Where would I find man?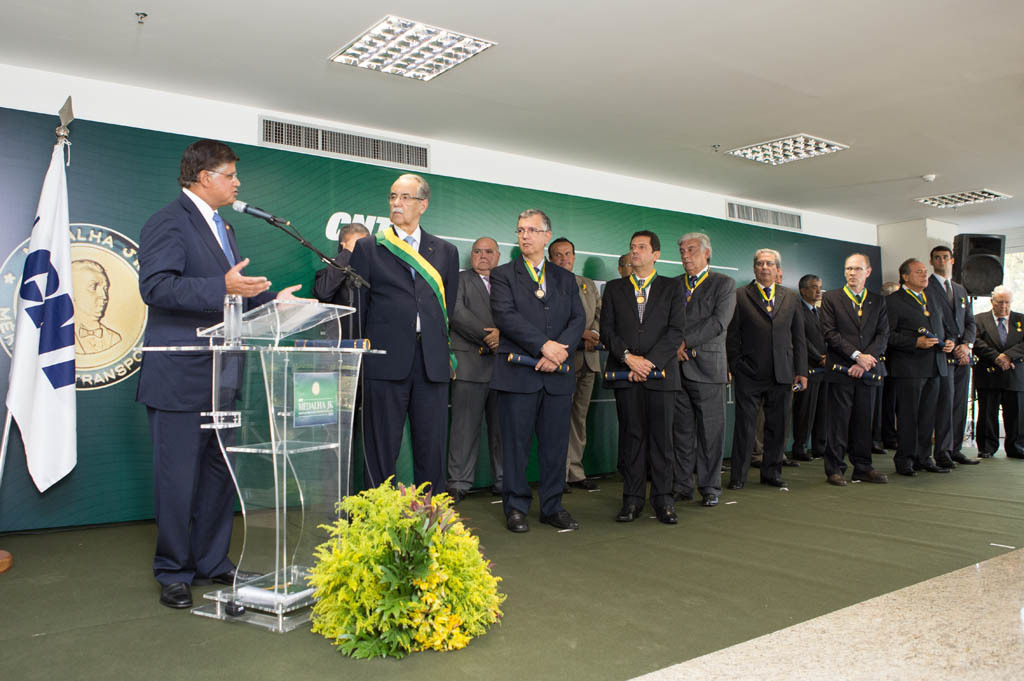
At (661,226,737,505).
